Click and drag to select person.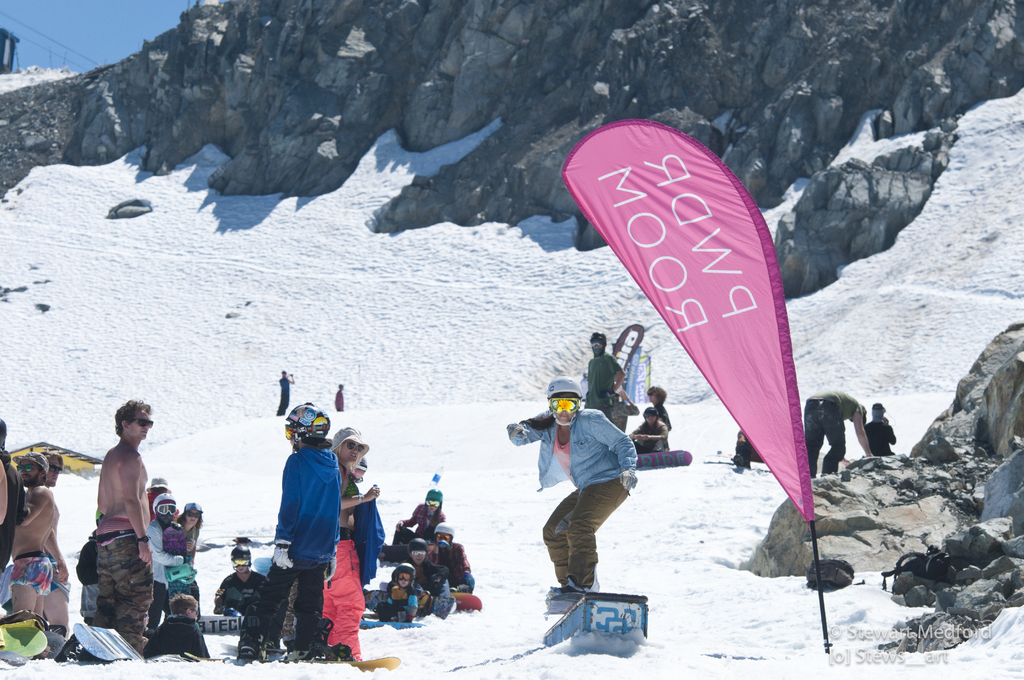
Selection: 350, 495, 476, 625.
